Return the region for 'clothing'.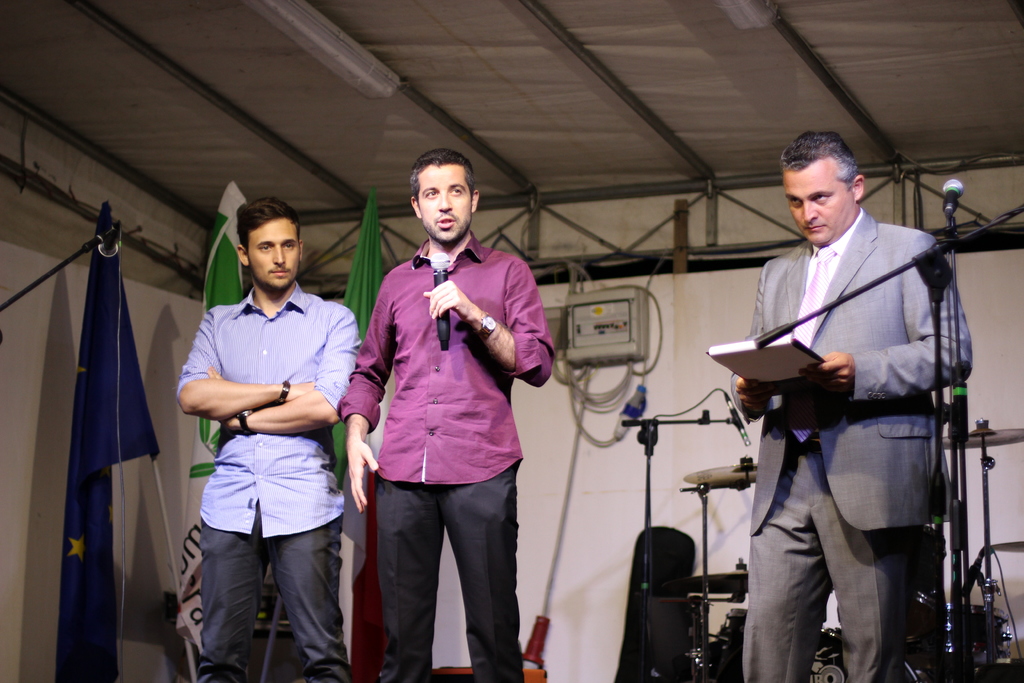
locate(174, 278, 359, 682).
